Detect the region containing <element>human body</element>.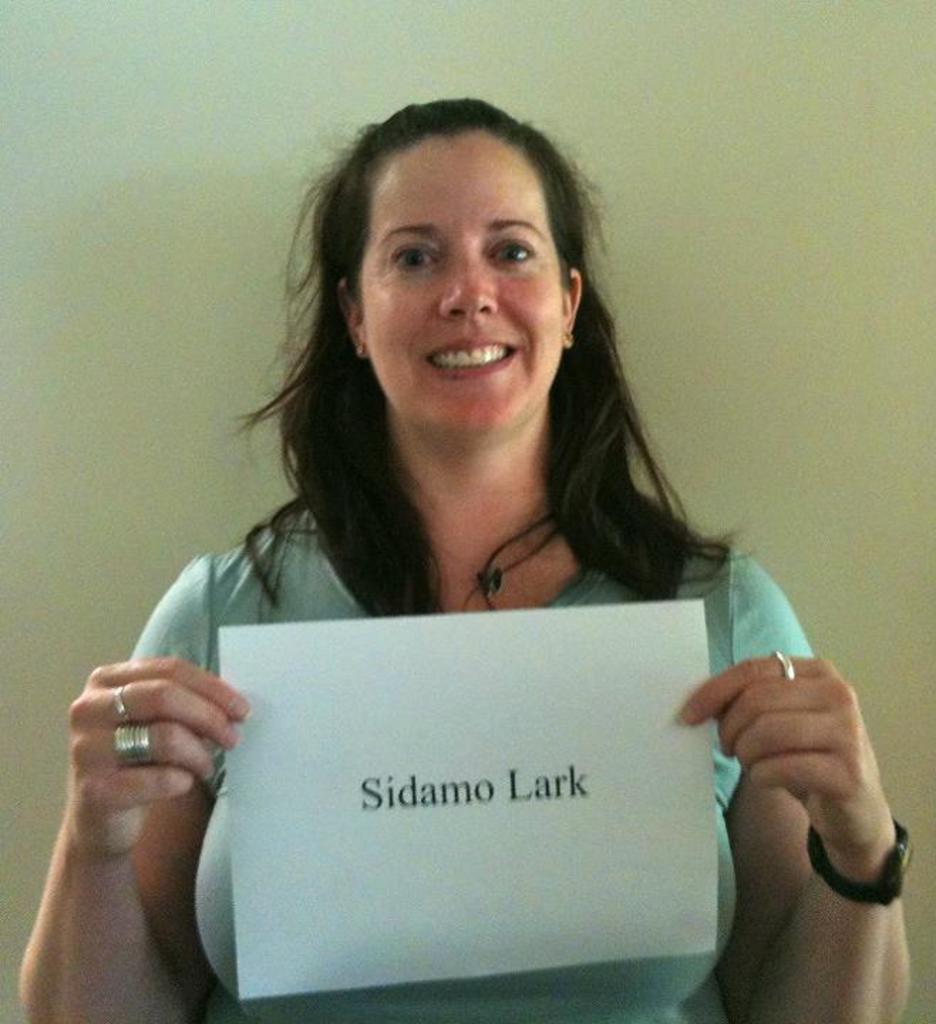
(x1=92, y1=94, x2=912, y2=1018).
